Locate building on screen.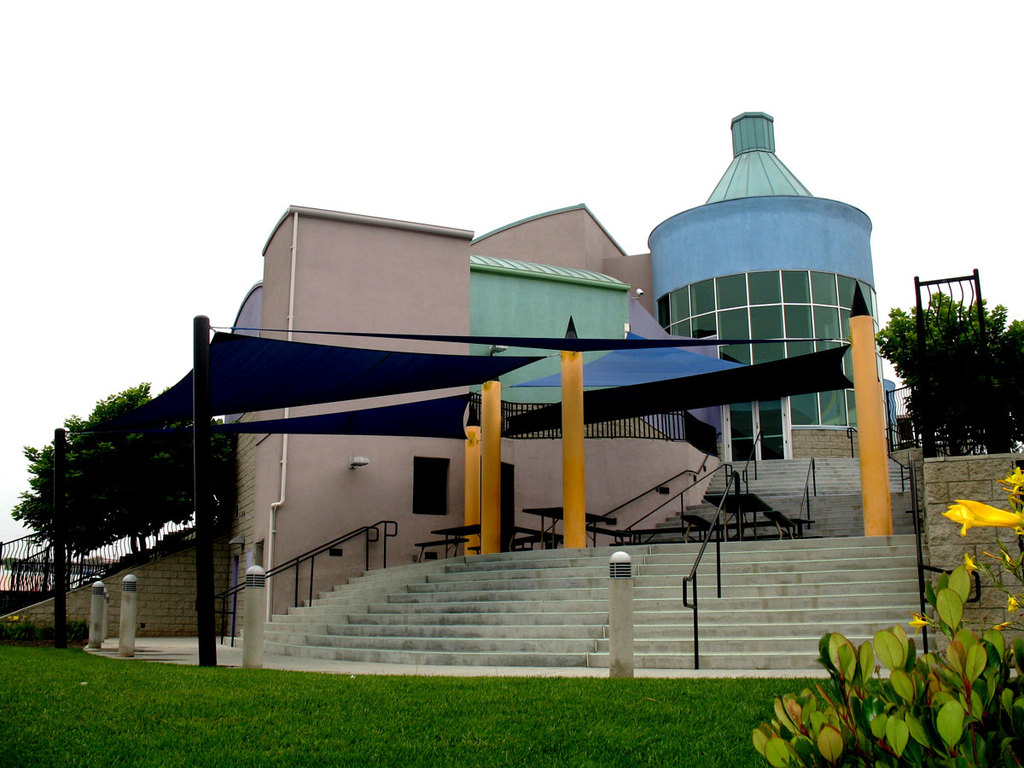
On screen at 636 114 893 463.
